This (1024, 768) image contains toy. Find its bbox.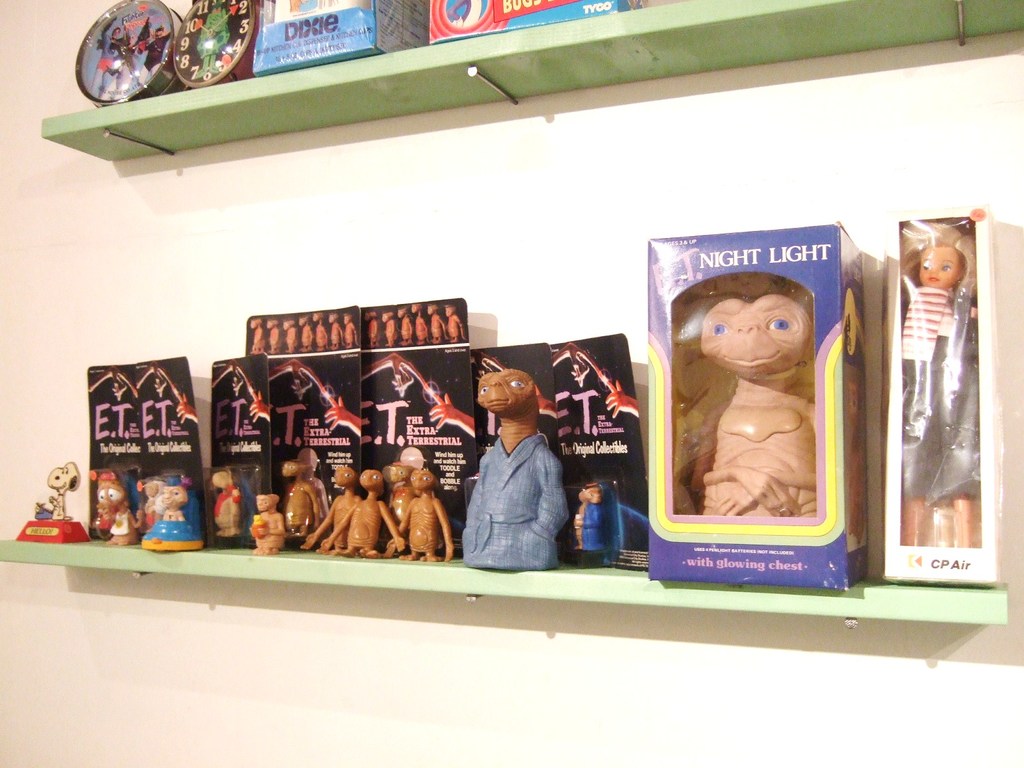
l=31, t=458, r=86, b=520.
